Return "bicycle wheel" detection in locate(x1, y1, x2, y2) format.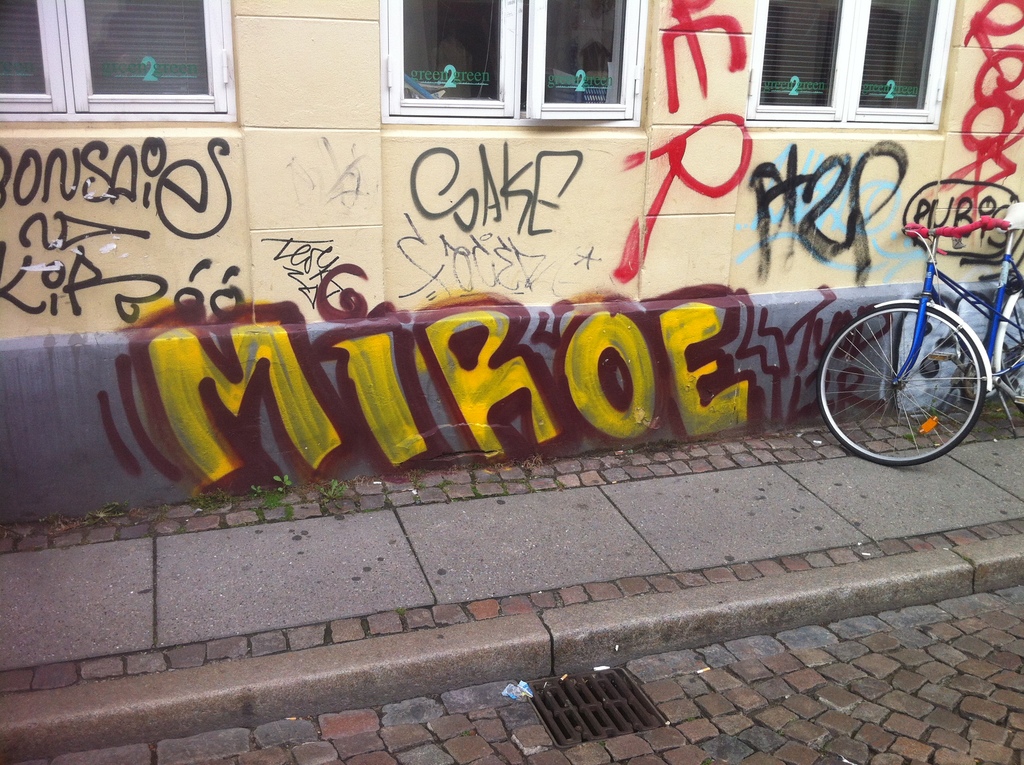
locate(995, 280, 1023, 415).
